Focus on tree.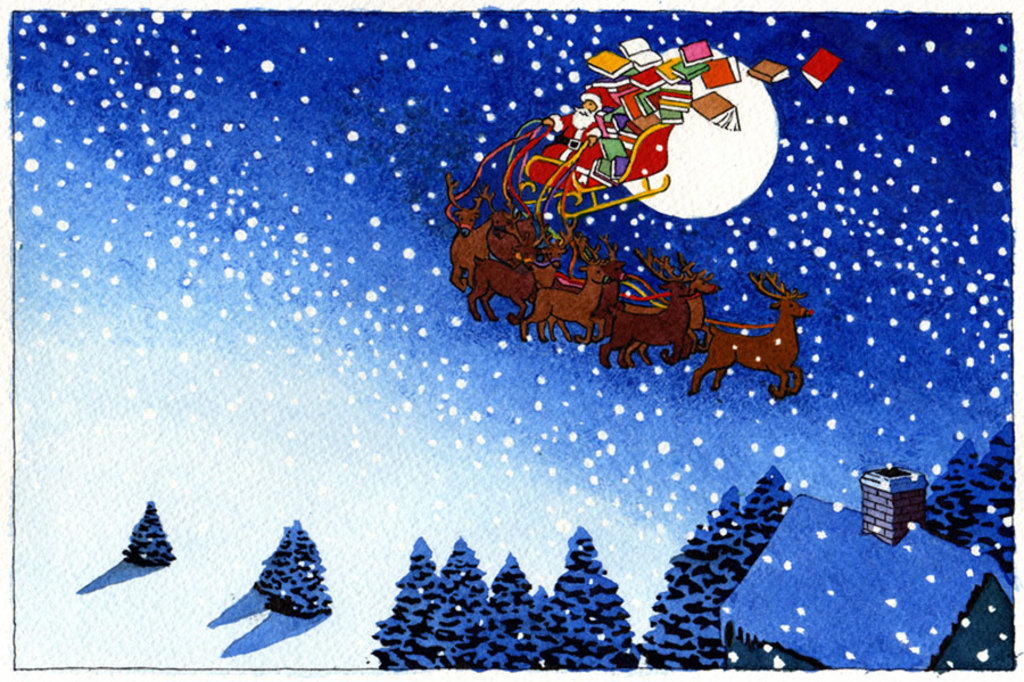
Focused at l=925, t=437, r=983, b=541.
